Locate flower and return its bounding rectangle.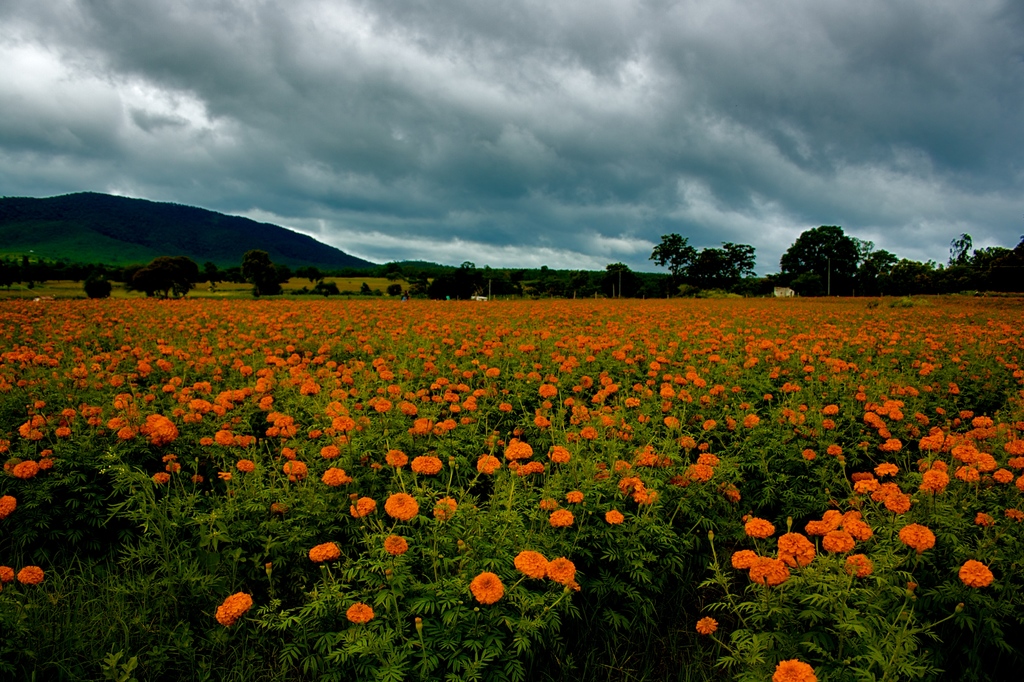
x1=774, y1=658, x2=817, y2=681.
